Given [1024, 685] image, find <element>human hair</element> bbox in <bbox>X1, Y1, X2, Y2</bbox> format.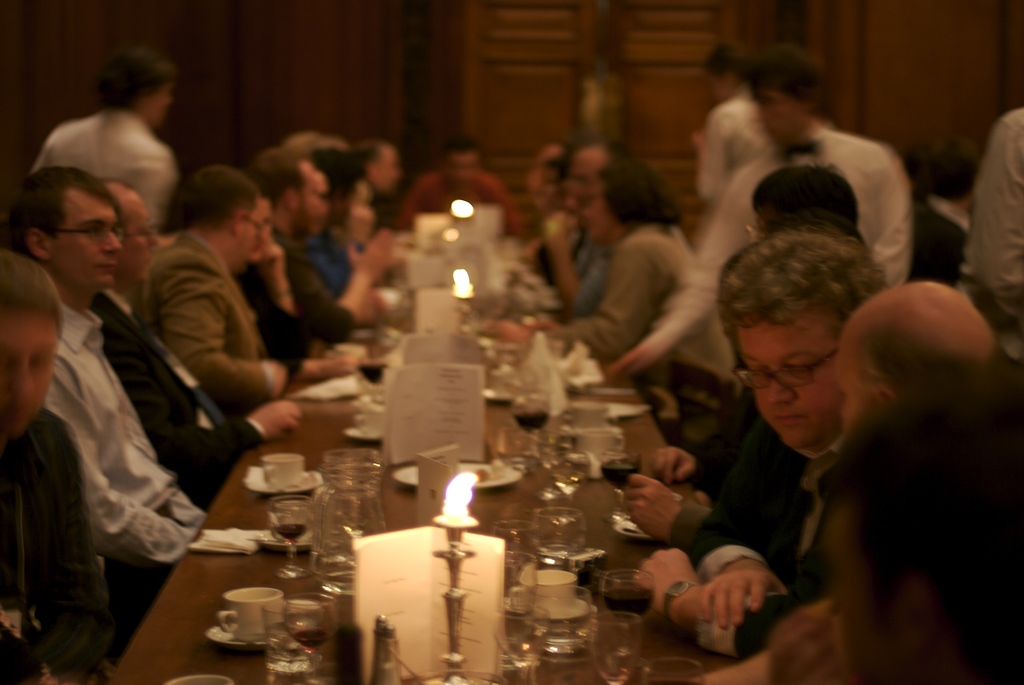
<bbox>712, 215, 863, 349</bbox>.
